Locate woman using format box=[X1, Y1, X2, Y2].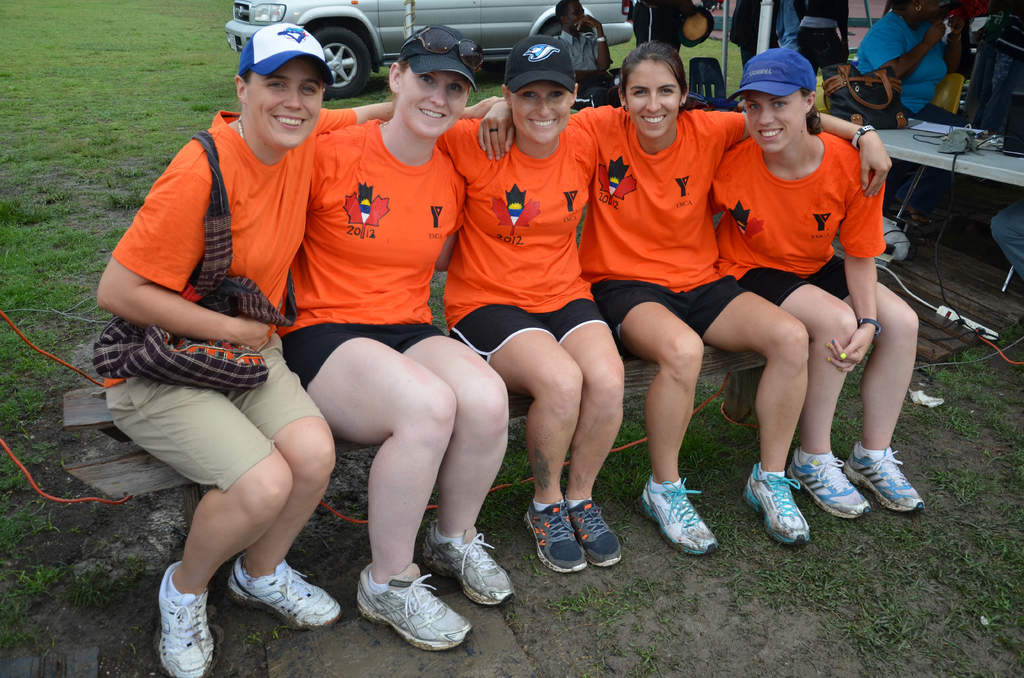
box=[93, 21, 505, 677].
